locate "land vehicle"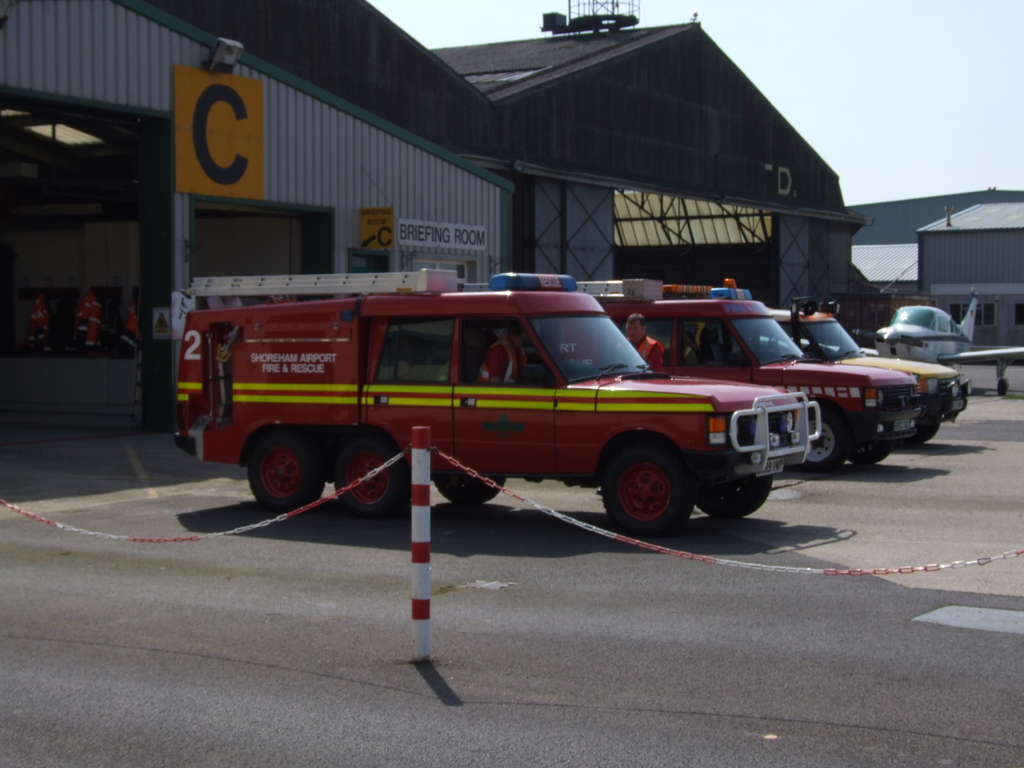
<box>557,278,929,472</box>
